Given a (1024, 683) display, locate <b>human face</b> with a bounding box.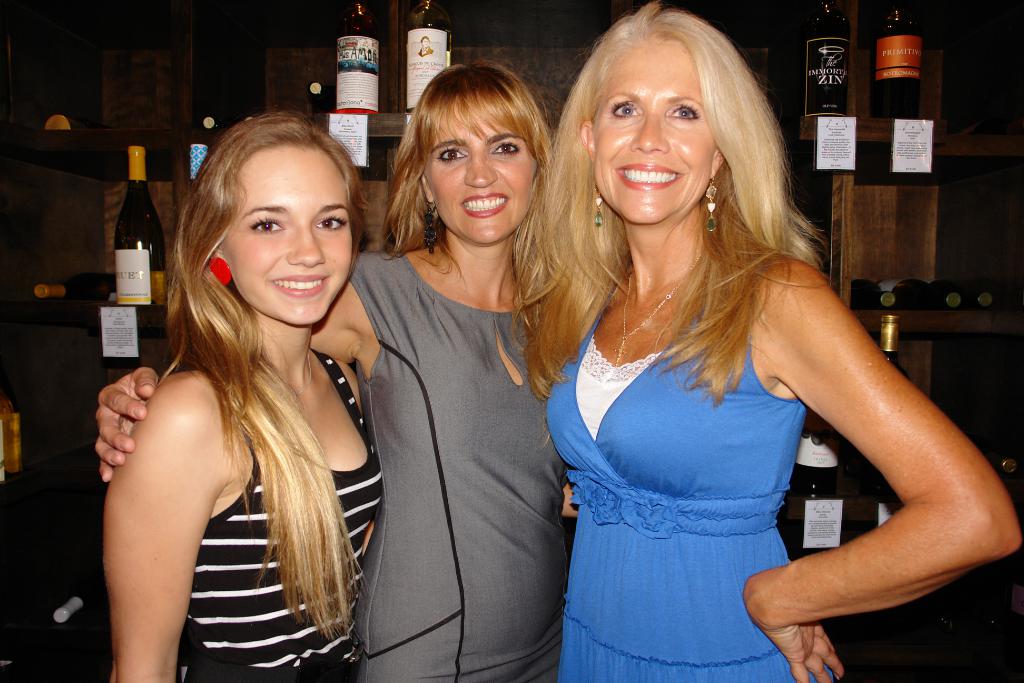
Located: Rect(590, 38, 717, 226).
